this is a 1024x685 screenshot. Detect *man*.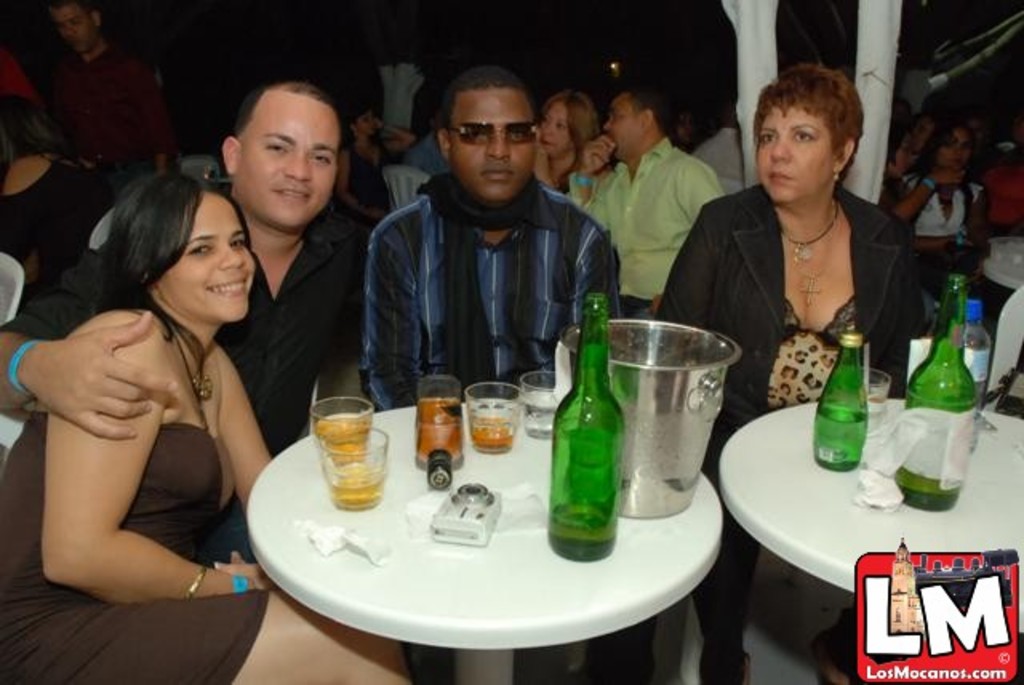
rect(565, 83, 723, 320).
